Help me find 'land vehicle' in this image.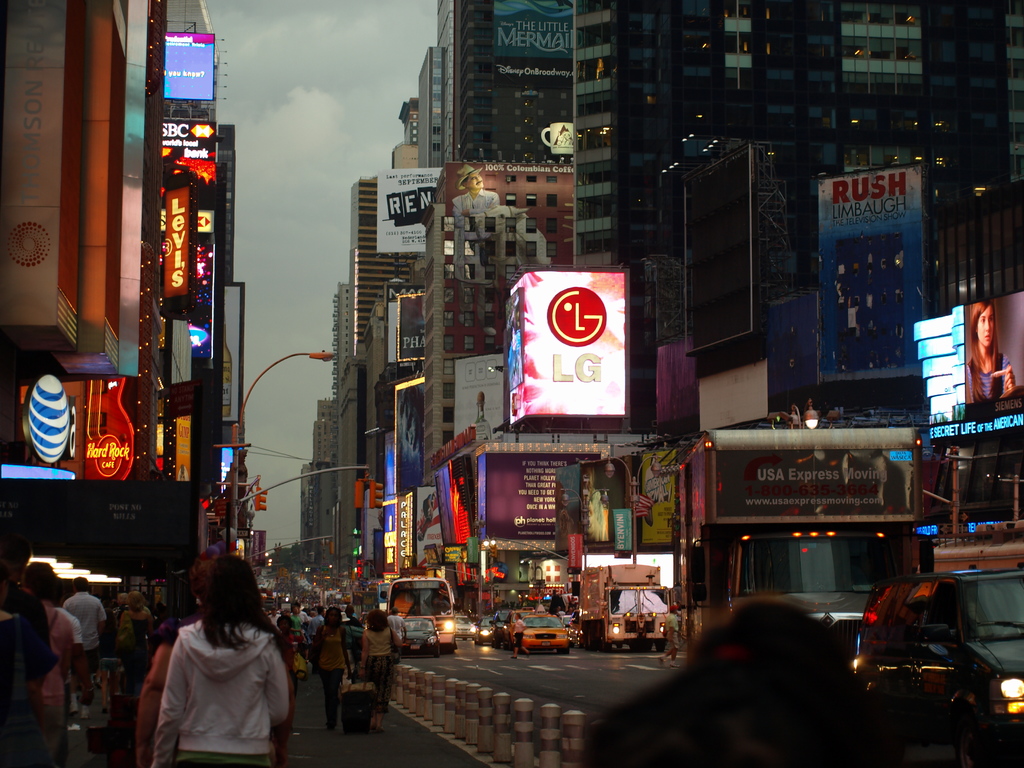
Found it: 852,564,1022,737.
